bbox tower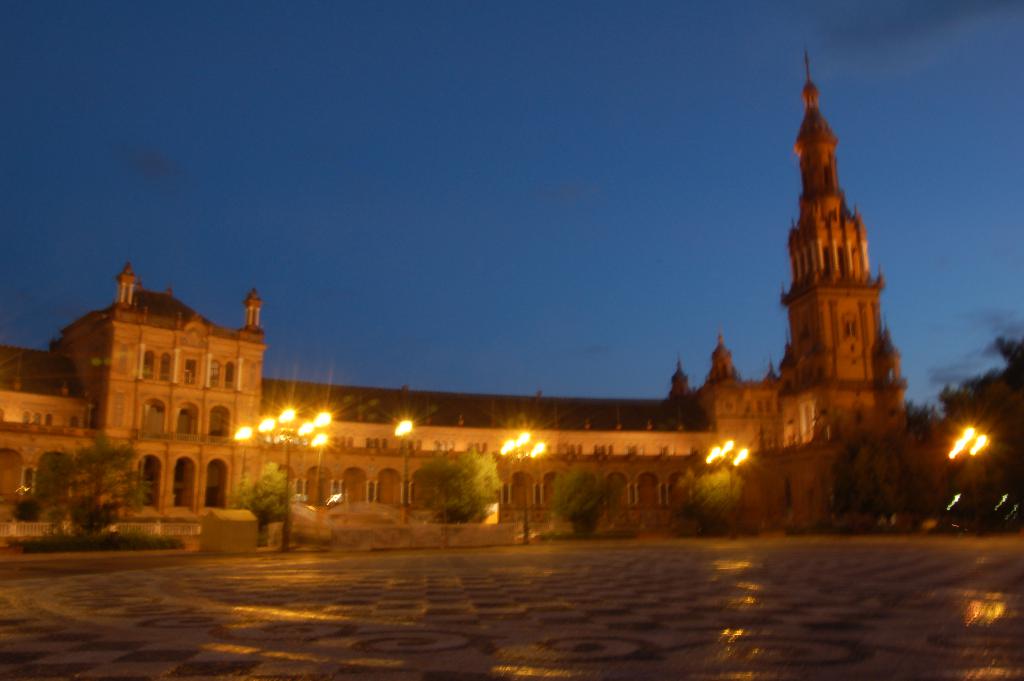
box(780, 41, 911, 515)
